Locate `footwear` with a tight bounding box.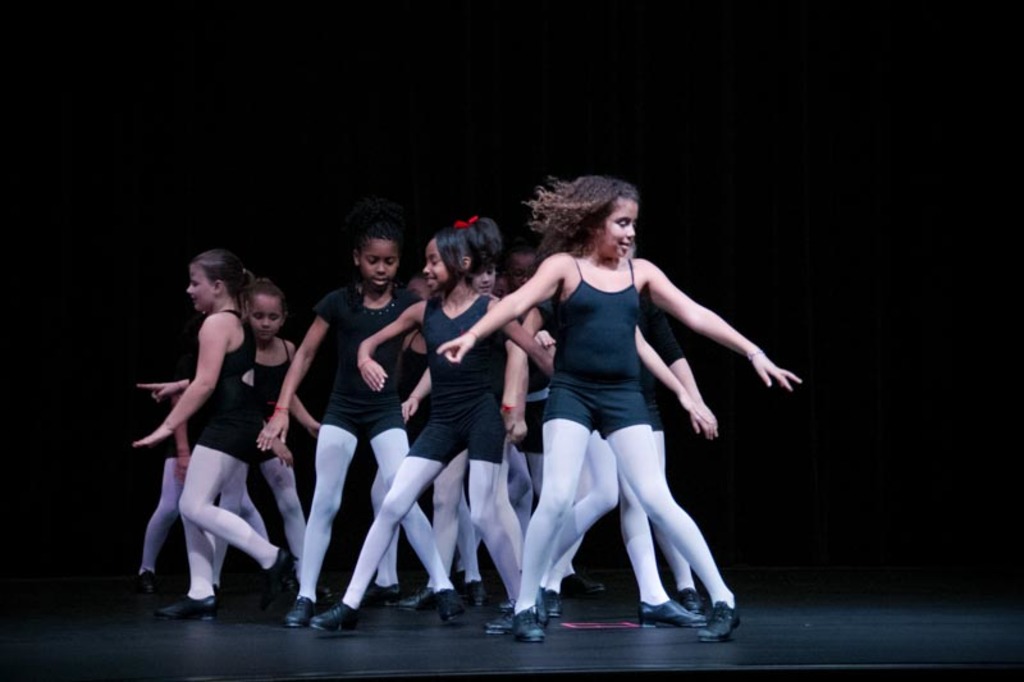
548 592 562 619.
